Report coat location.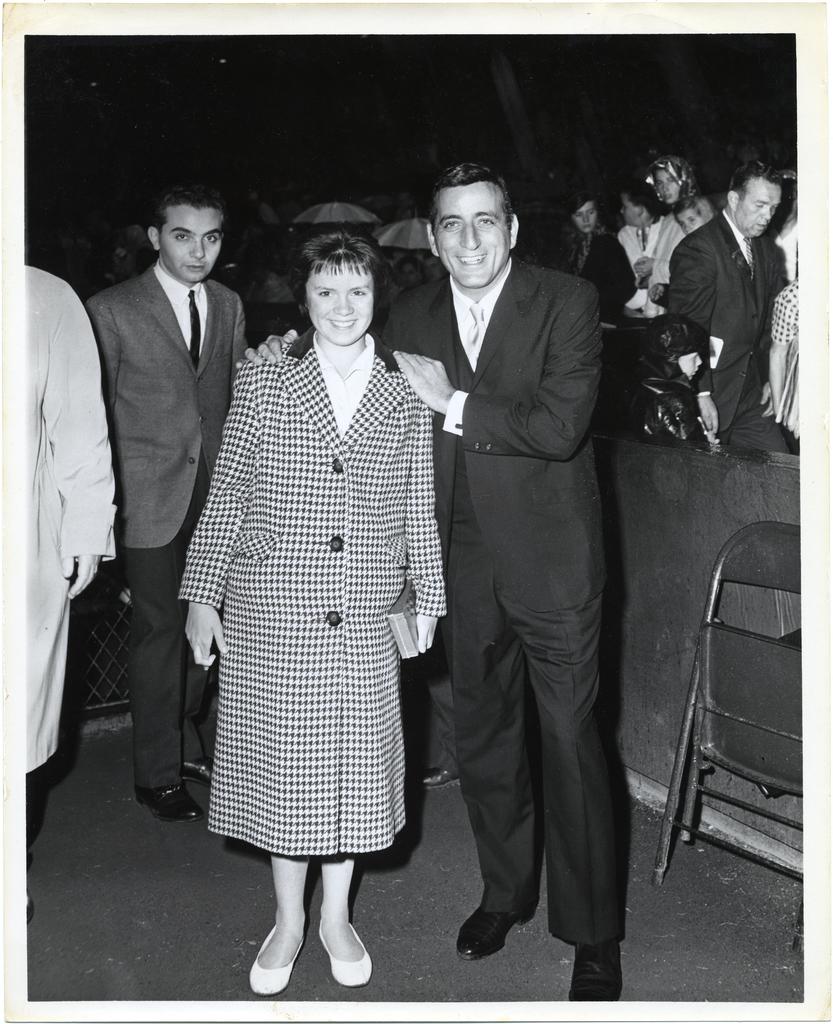
Report: (left=360, top=243, right=625, bottom=645).
